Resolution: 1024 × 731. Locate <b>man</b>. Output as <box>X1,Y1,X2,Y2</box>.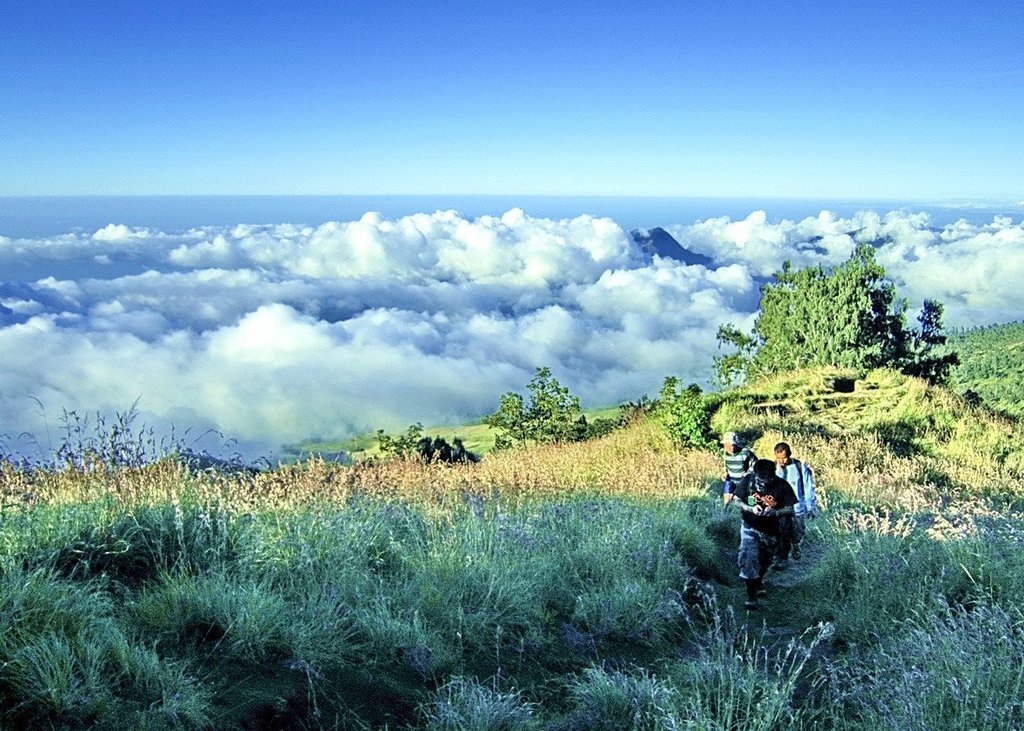
<box>729,442,813,588</box>.
